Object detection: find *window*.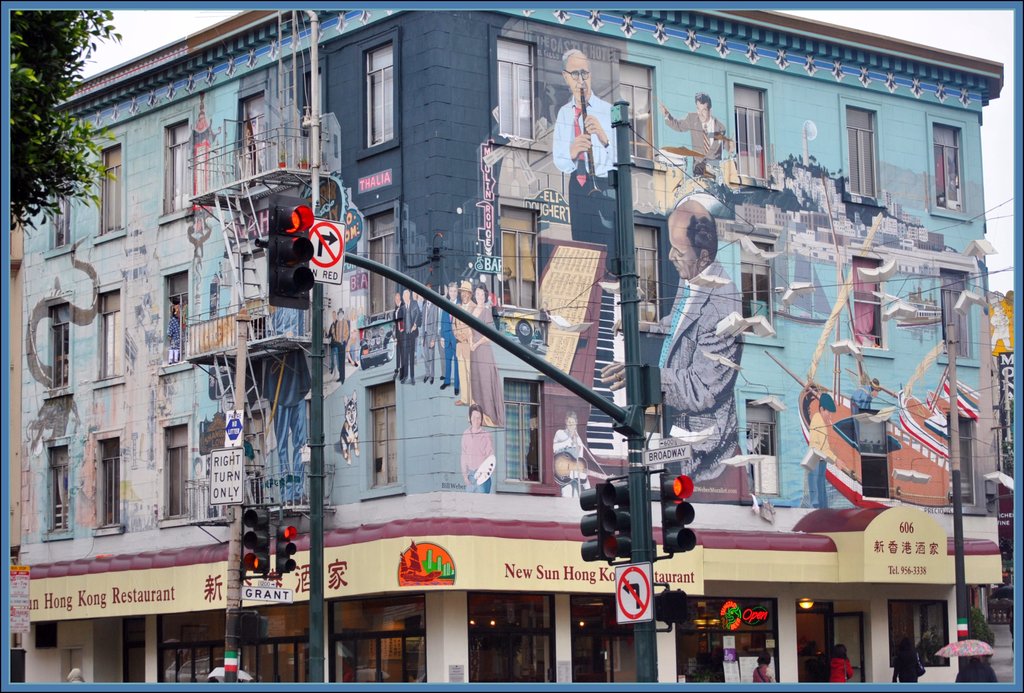
box(172, 124, 185, 211).
